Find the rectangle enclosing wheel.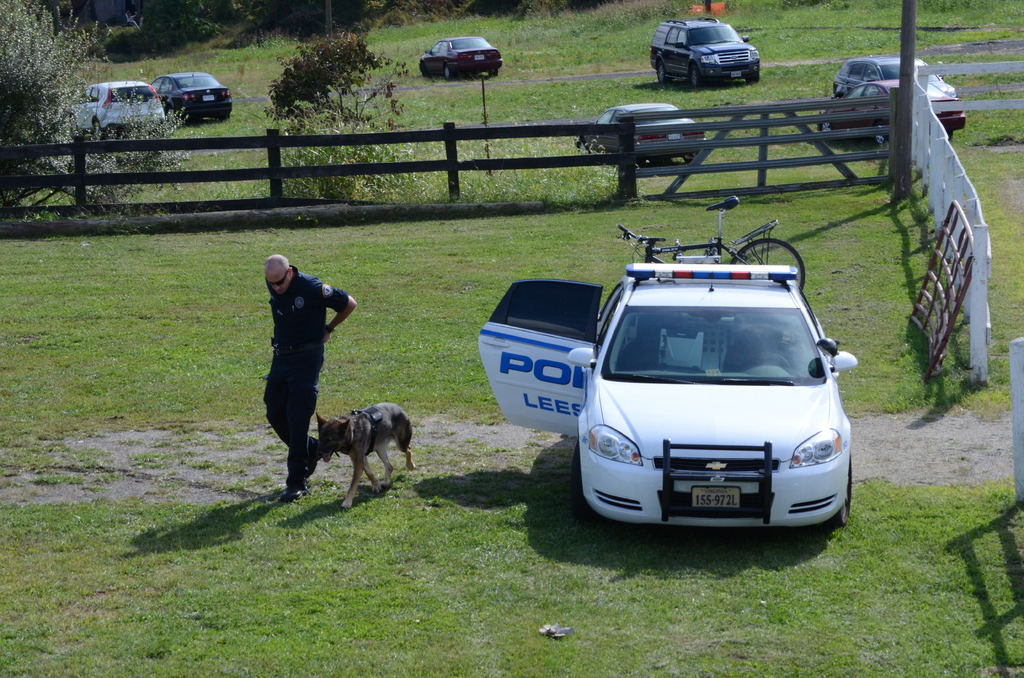
{"left": 490, "top": 70, "right": 499, "bottom": 80}.
